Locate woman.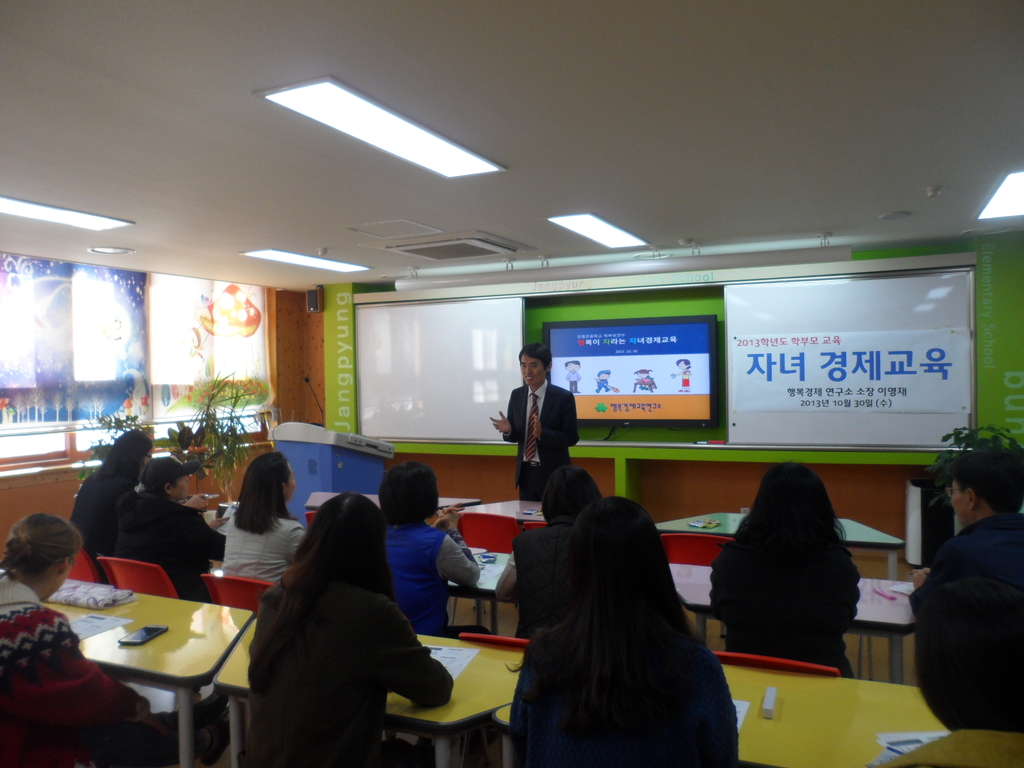
Bounding box: l=484, t=476, r=745, b=767.
